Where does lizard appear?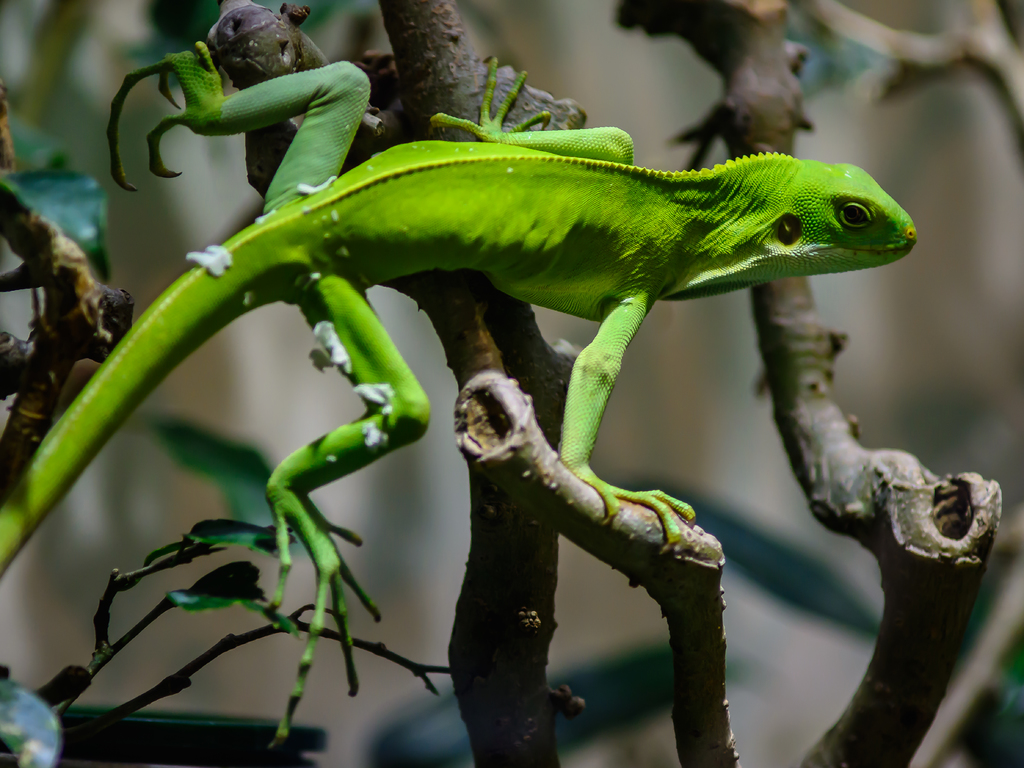
Appears at 0/40/916/751.
